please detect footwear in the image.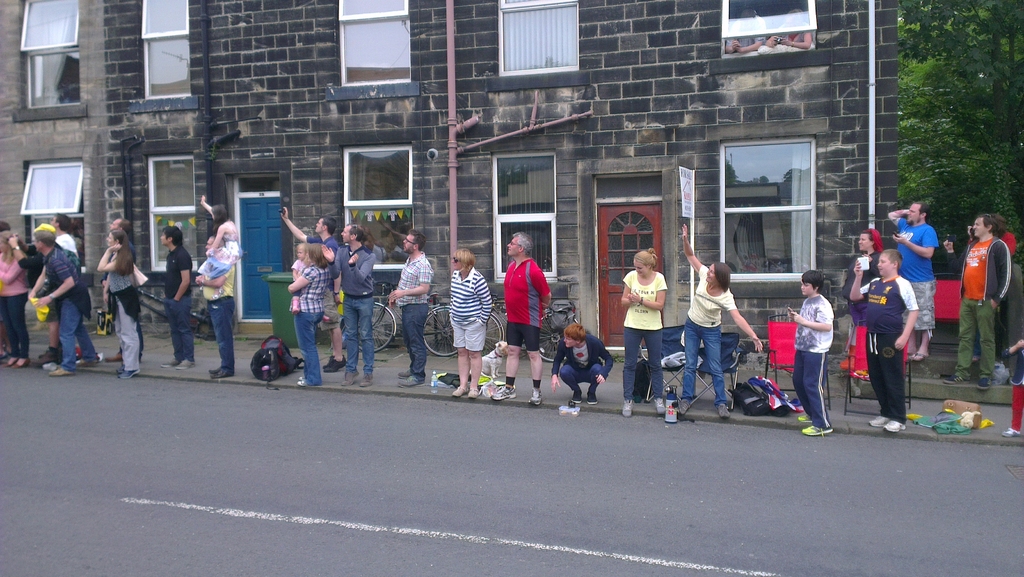
box=[802, 425, 835, 437].
